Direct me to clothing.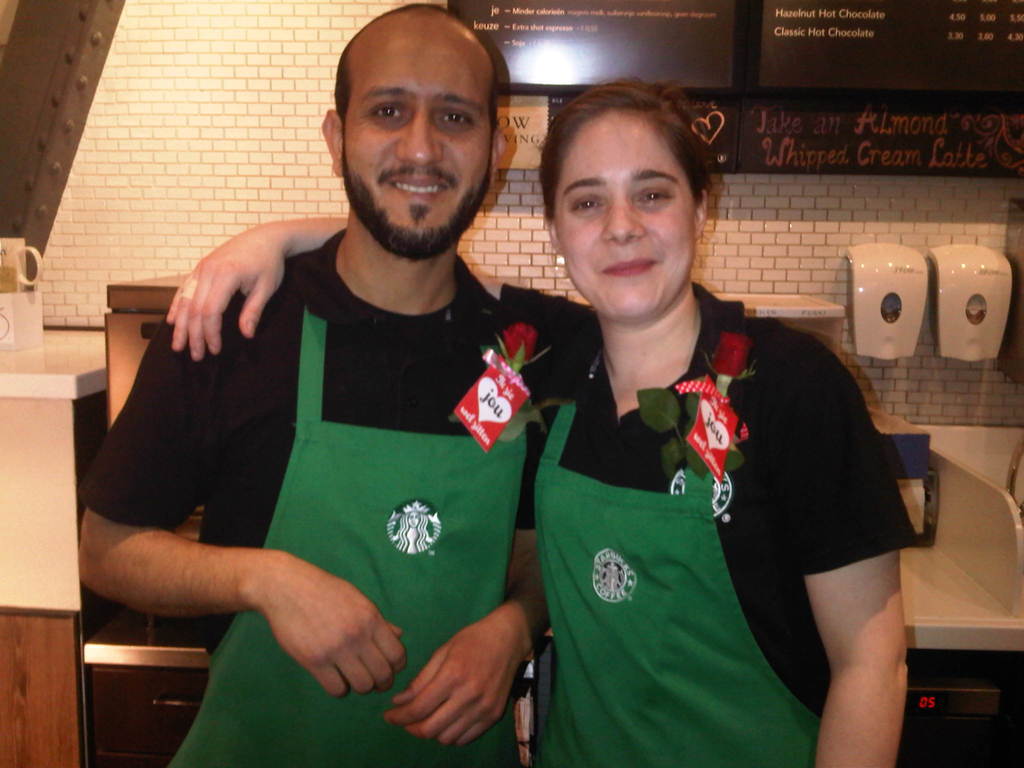
Direction: <region>73, 225, 541, 767</region>.
